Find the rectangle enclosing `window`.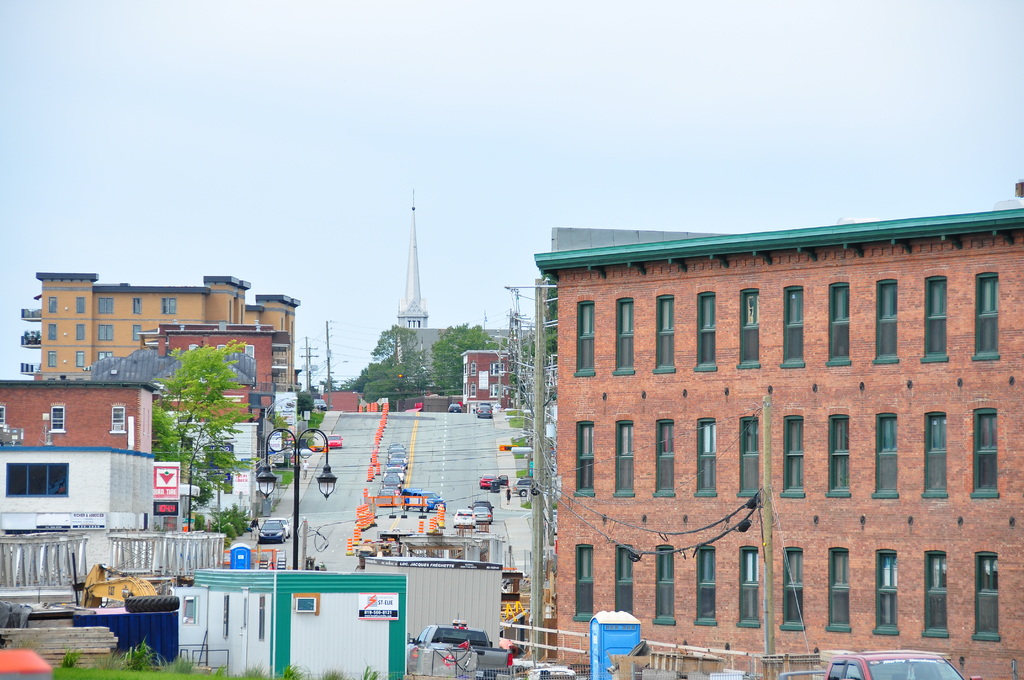
locate(924, 554, 947, 631).
